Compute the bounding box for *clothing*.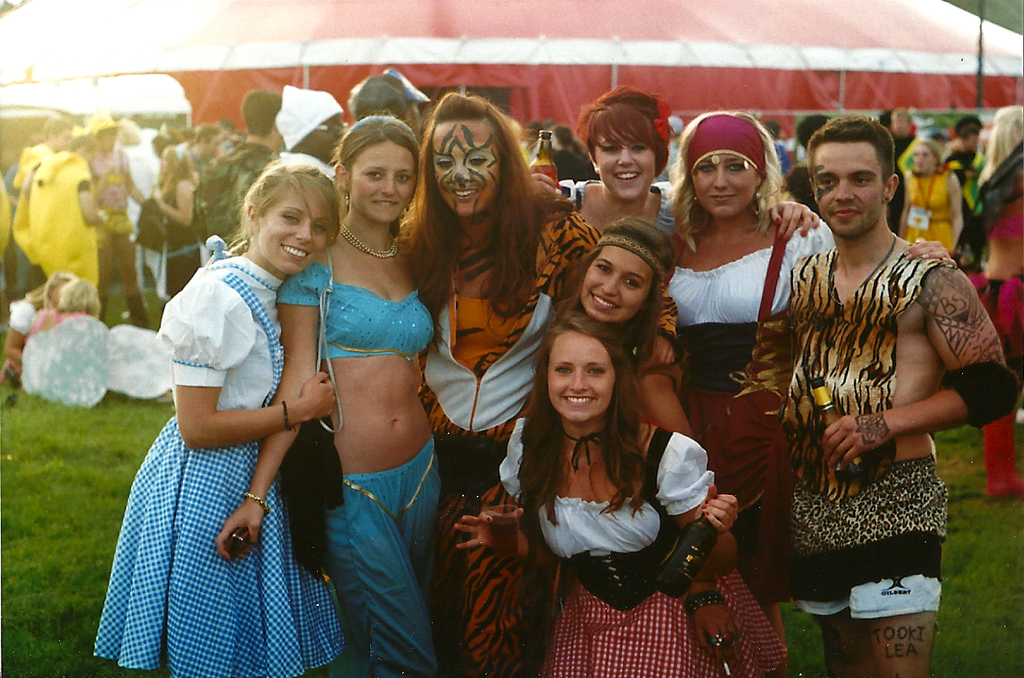
l=16, t=137, r=52, b=254.
